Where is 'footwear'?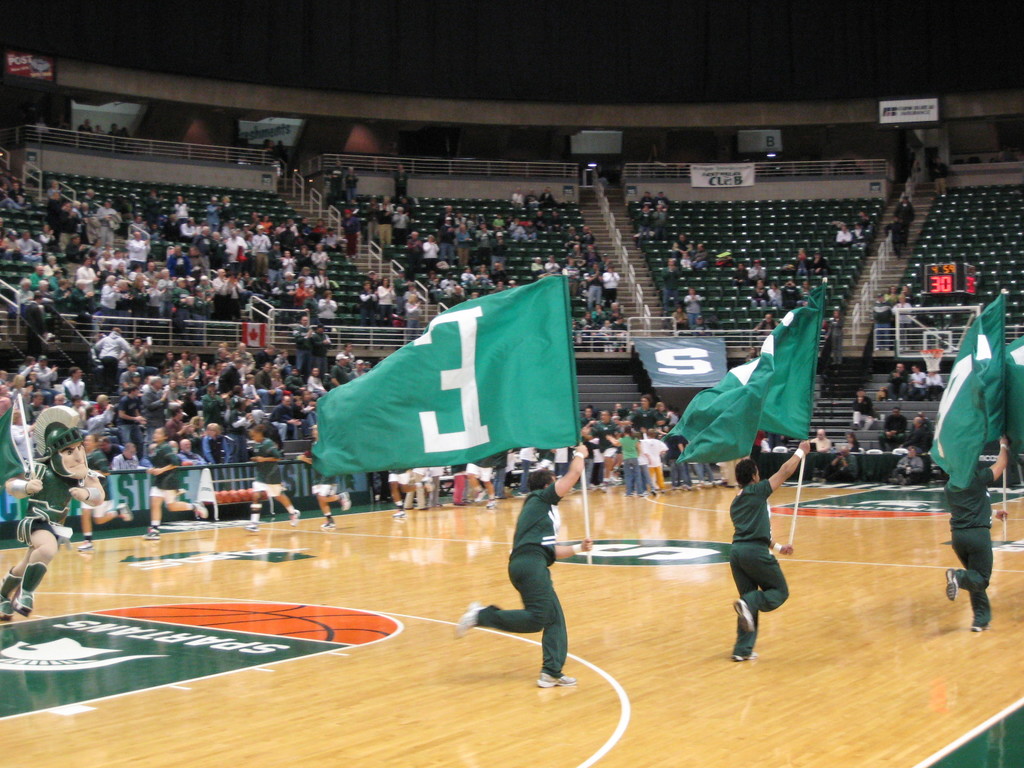
344 496 349 511.
